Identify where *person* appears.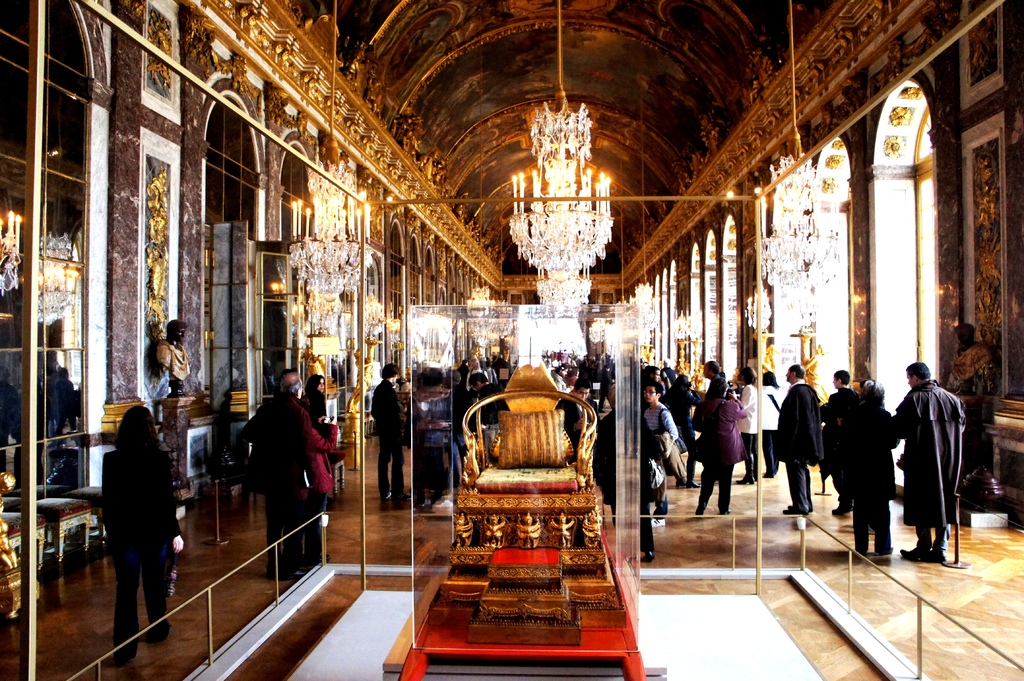
Appears at box=[236, 364, 315, 582].
